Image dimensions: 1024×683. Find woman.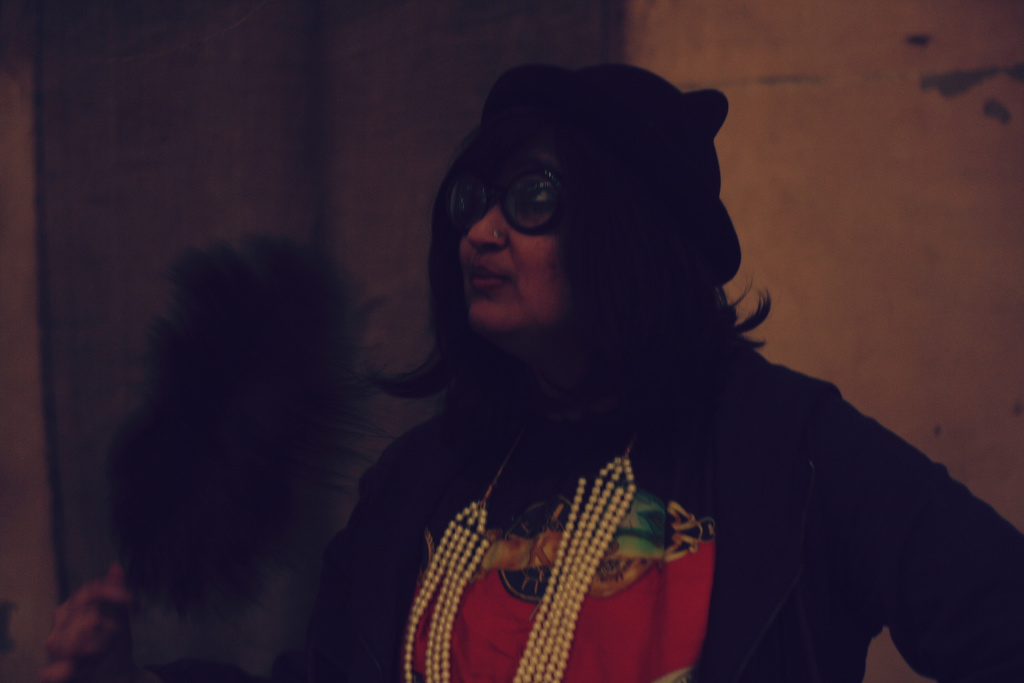
<region>291, 51, 964, 677</region>.
